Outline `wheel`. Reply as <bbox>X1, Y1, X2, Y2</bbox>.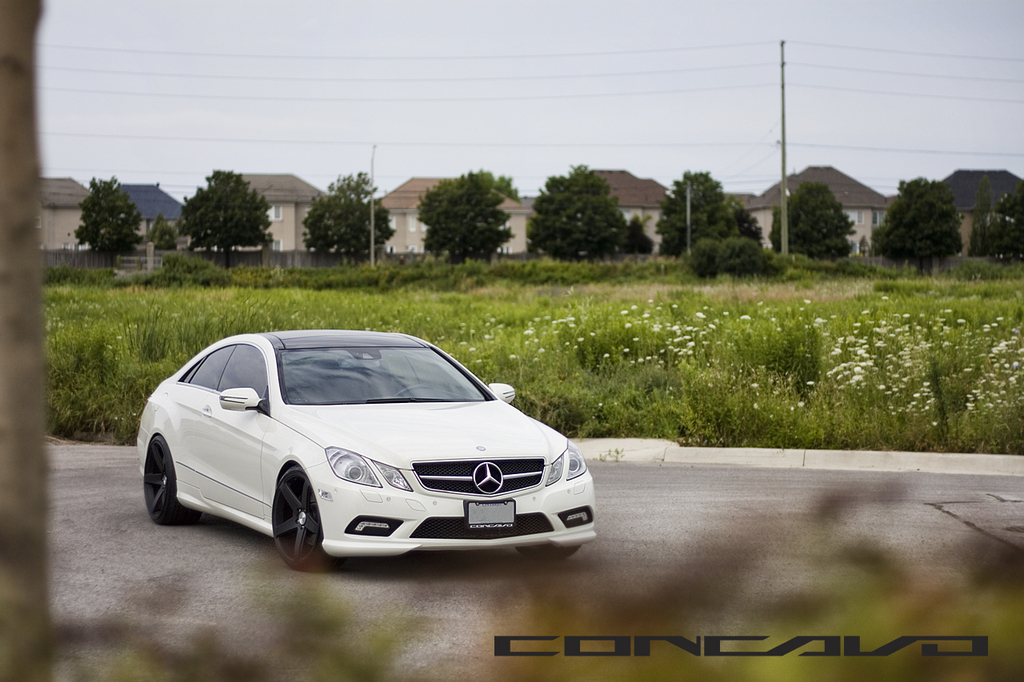
<bbox>511, 545, 580, 559</bbox>.
